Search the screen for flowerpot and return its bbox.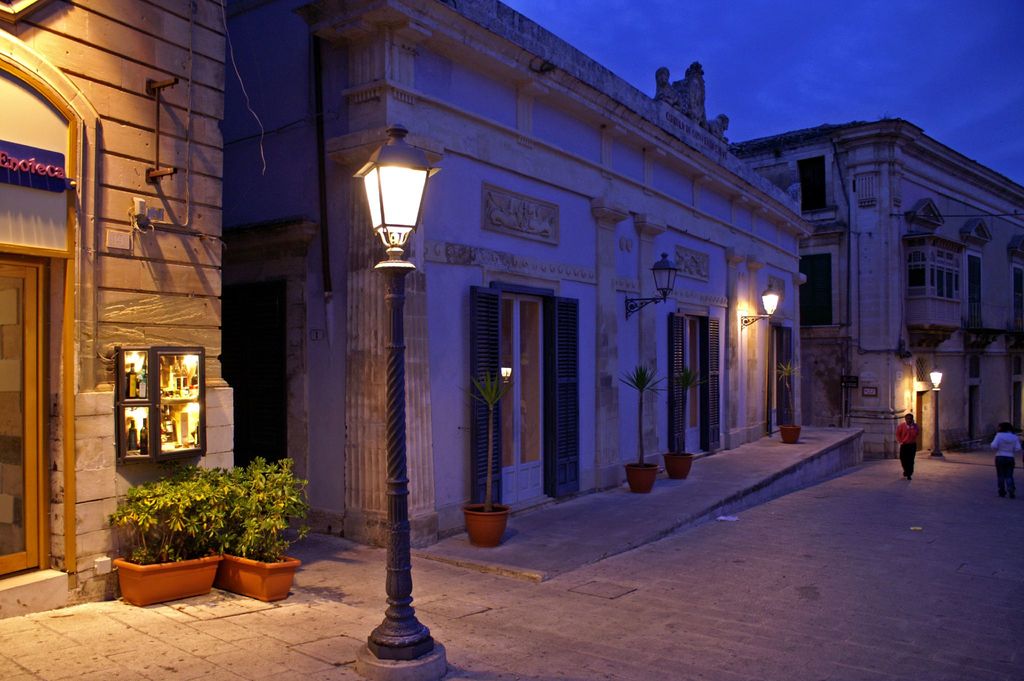
Found: box(659, 453, 695, 482).
